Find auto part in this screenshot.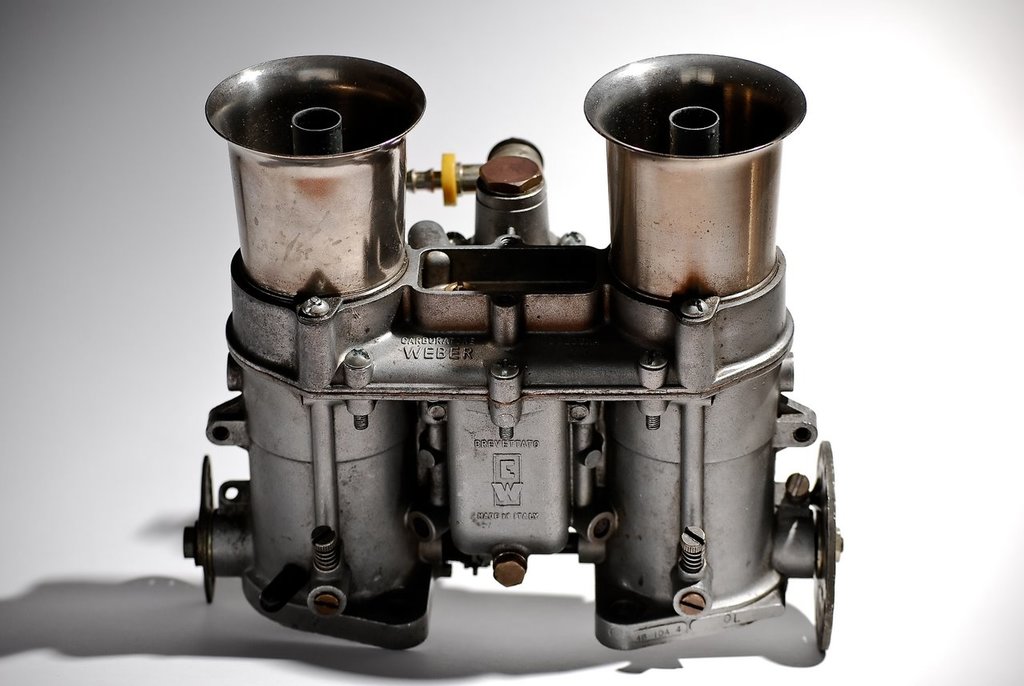
The bounding box for auto part is left=182, top=54, right=846, bottom=650.
